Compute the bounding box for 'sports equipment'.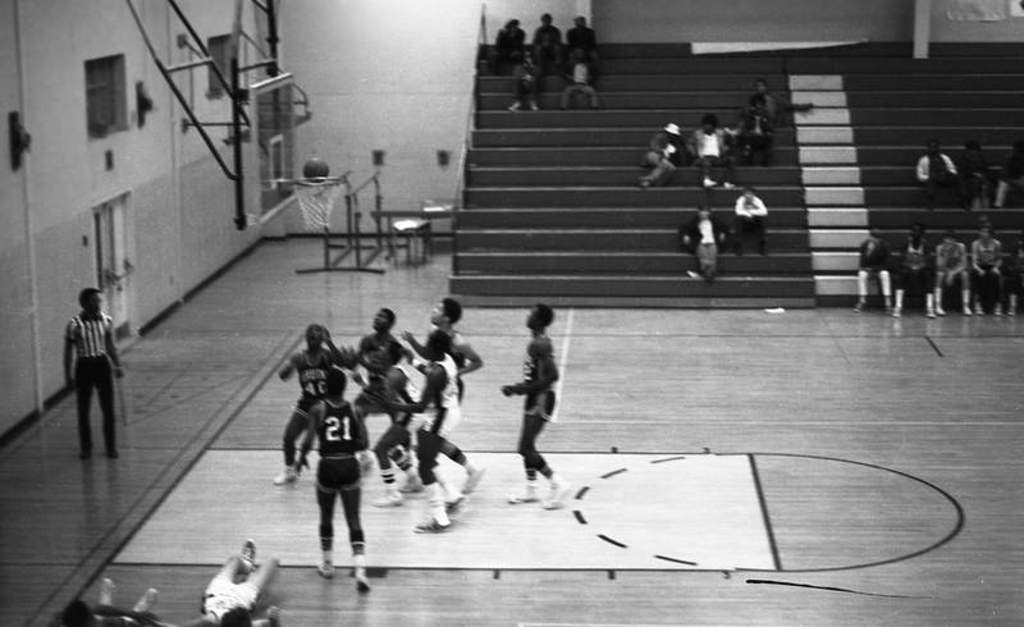
(300, 157, 330, 180).
